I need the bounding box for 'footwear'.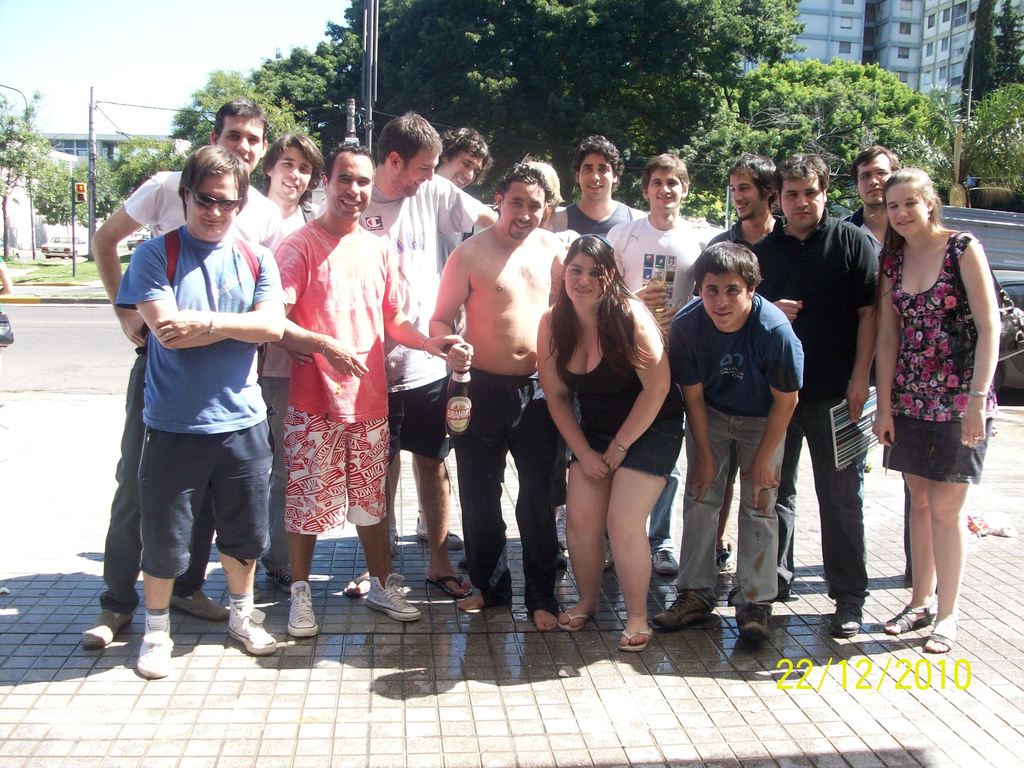
Here it is: {"left": 828, "top": 598, "right": 869, "bottom": 638}.
